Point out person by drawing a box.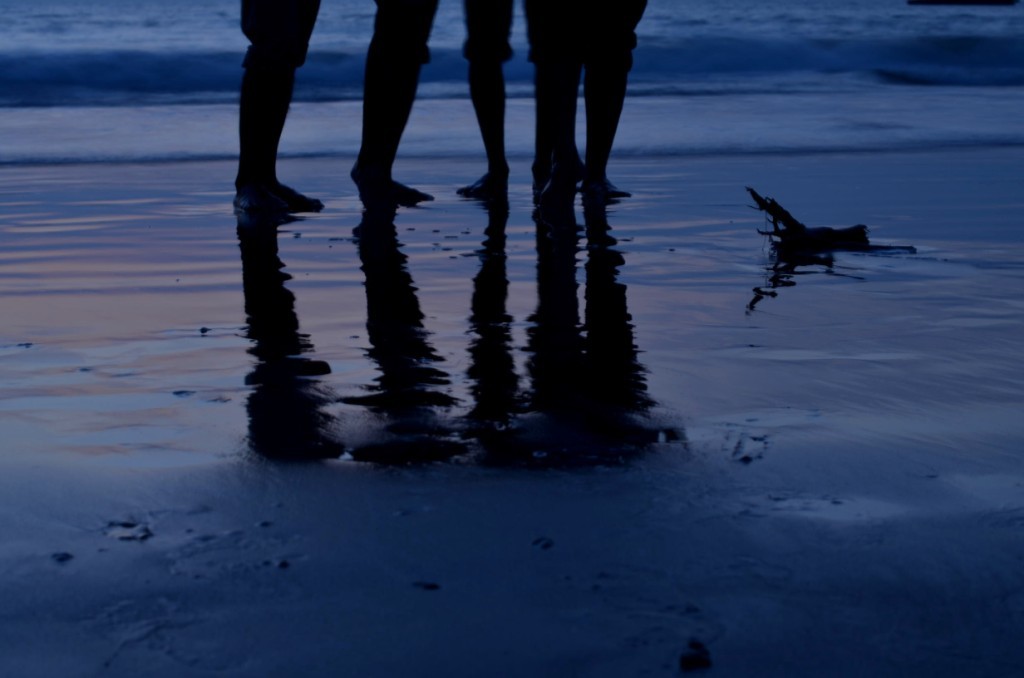
[523,0,582,186].
